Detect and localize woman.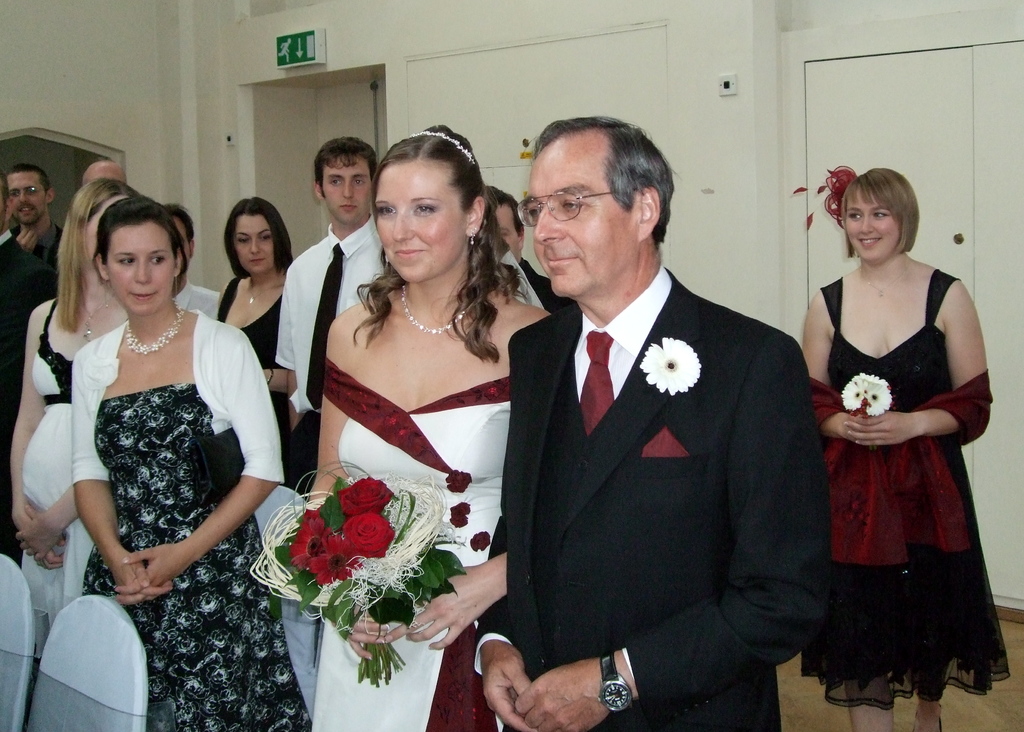
Localized at {"left": 72, "top": 195, "right": 285, "bottom": 731}.
